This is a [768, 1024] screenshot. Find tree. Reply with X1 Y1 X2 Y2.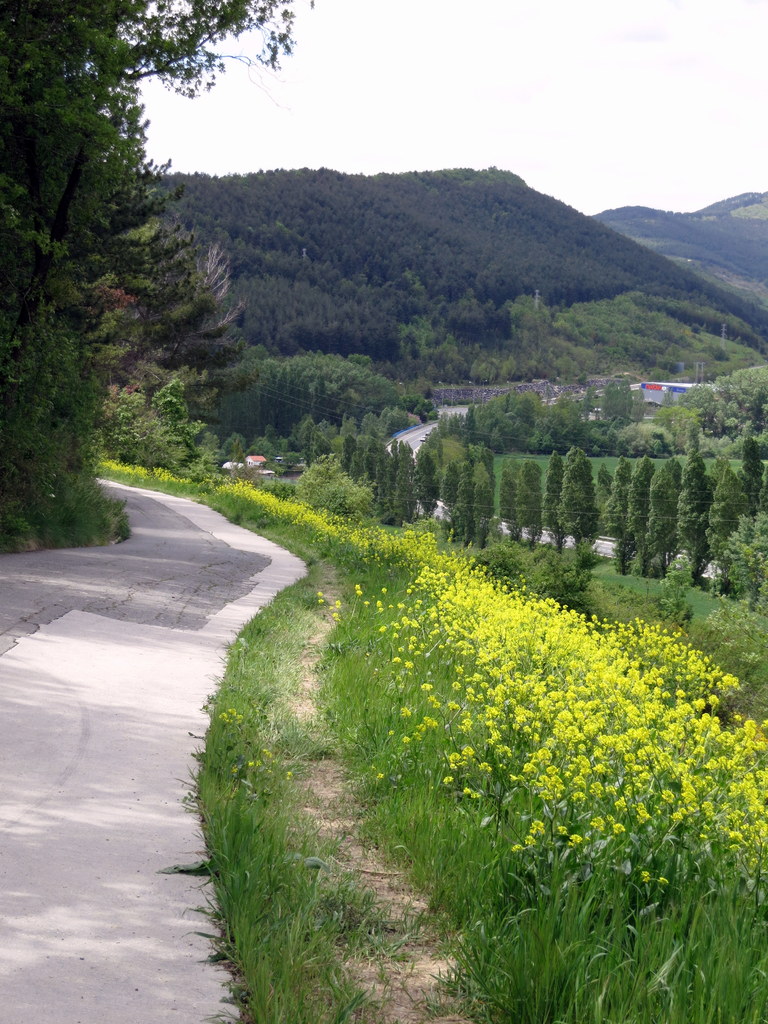
709 512 767 594.
